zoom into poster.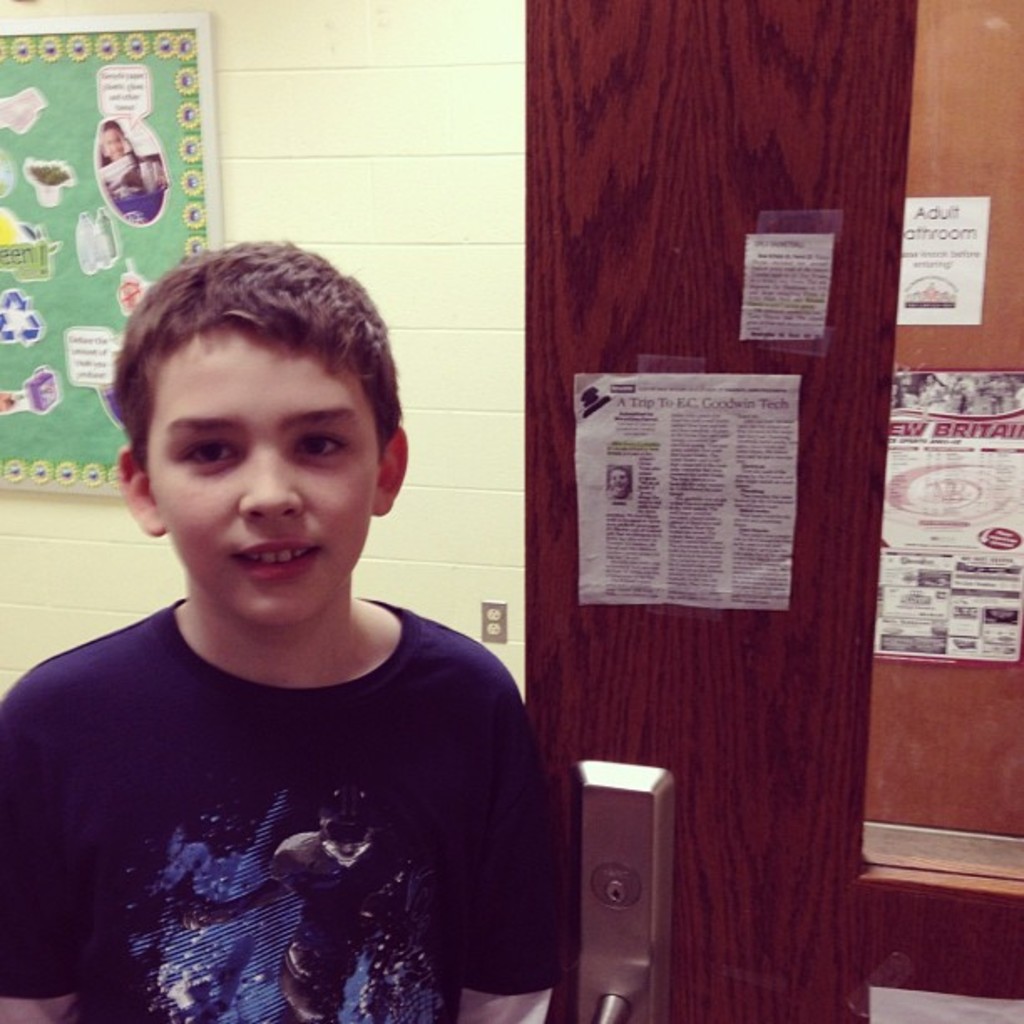
Zoom target: (left=0, top=10, right=233, bottom=489).
